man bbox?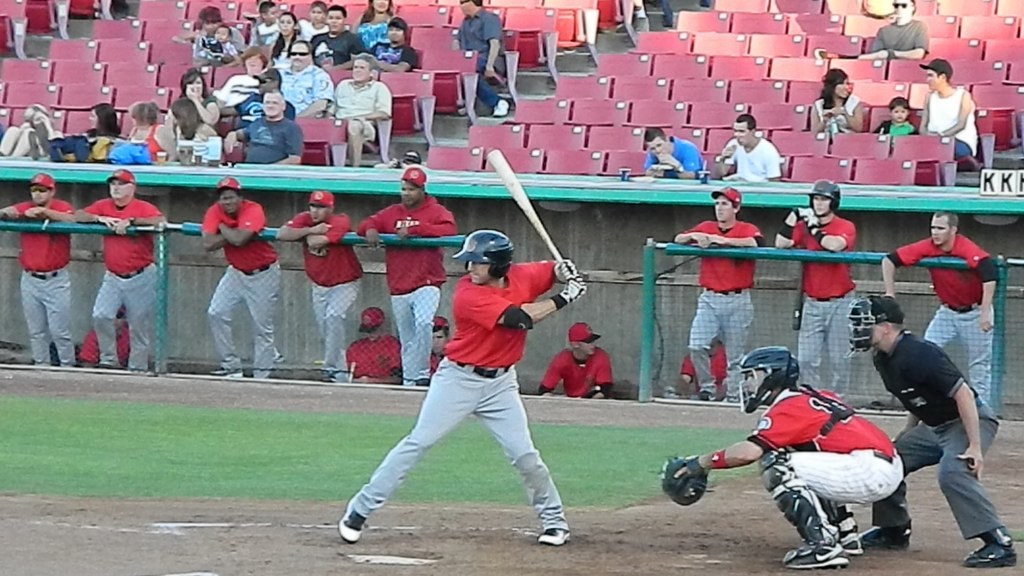
{"left": 64, "top": 171, "right": 168, "bottom": 362}
